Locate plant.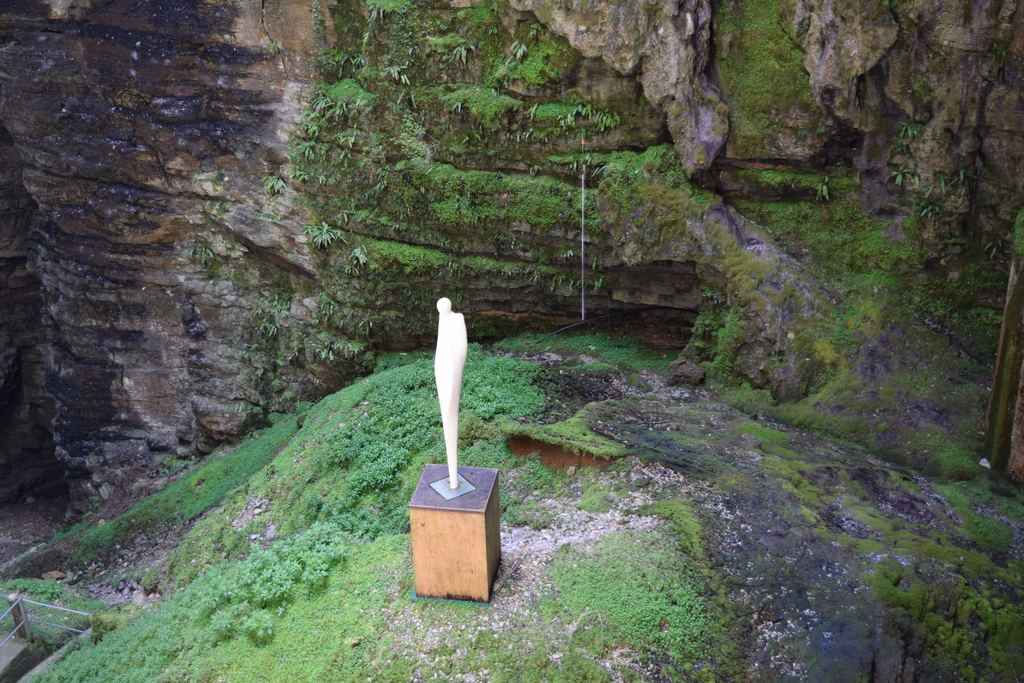
Bounding box: box=[260, 176, 284, 198].
